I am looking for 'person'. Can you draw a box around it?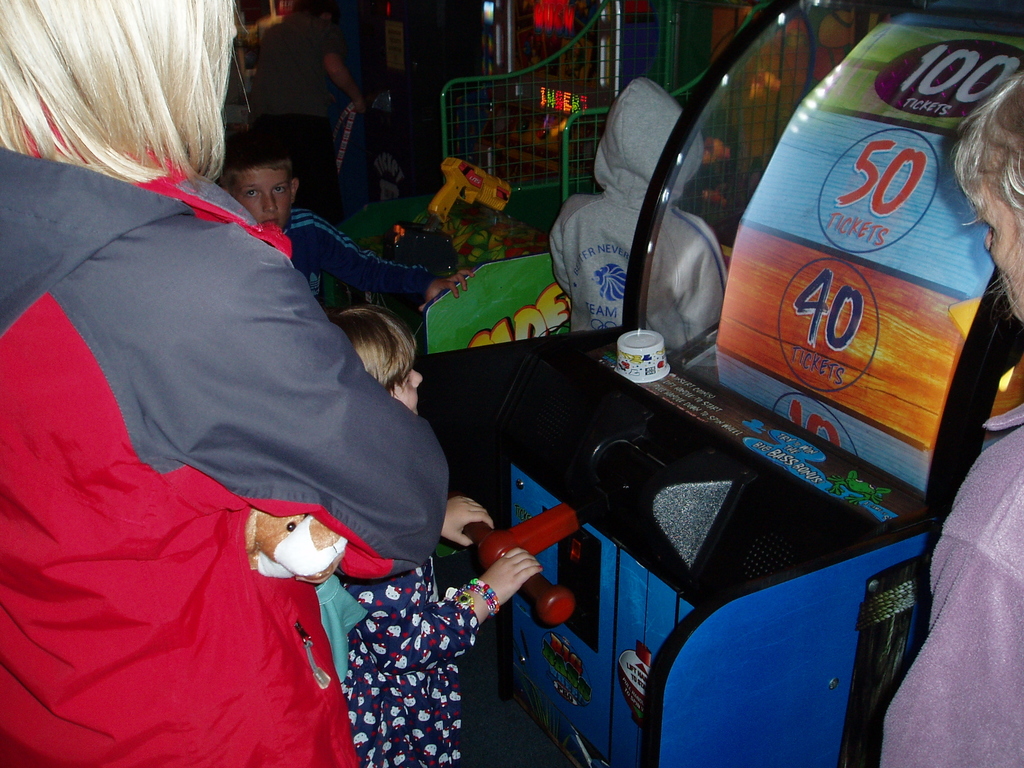
Sure, the bounding box is [337, 301, 540, 767].
